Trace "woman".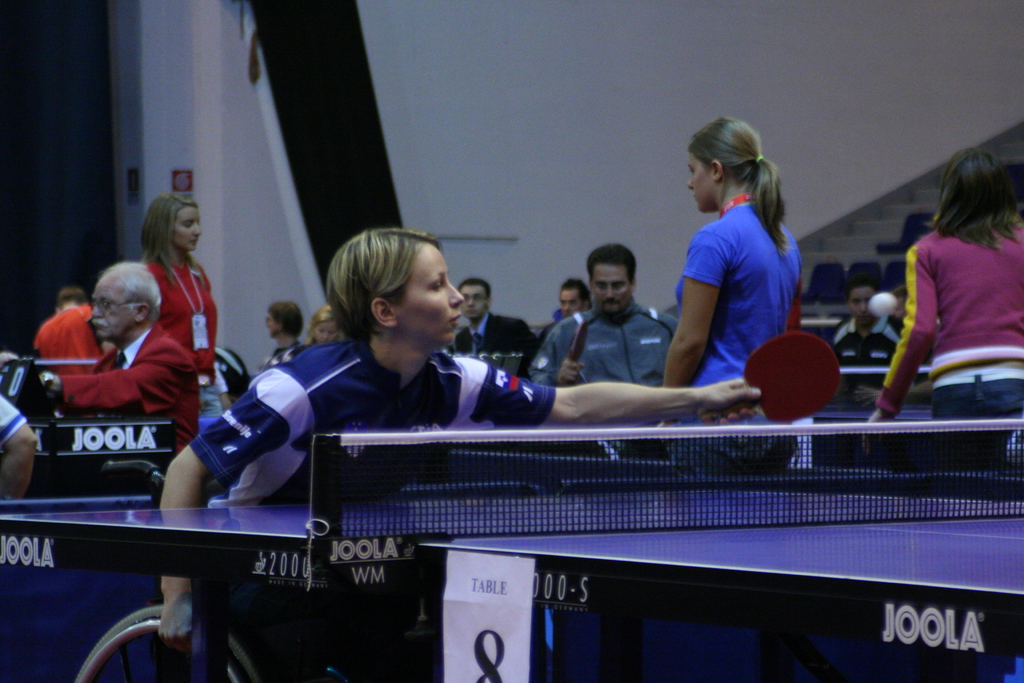
Traced to 302,305,343,345.
